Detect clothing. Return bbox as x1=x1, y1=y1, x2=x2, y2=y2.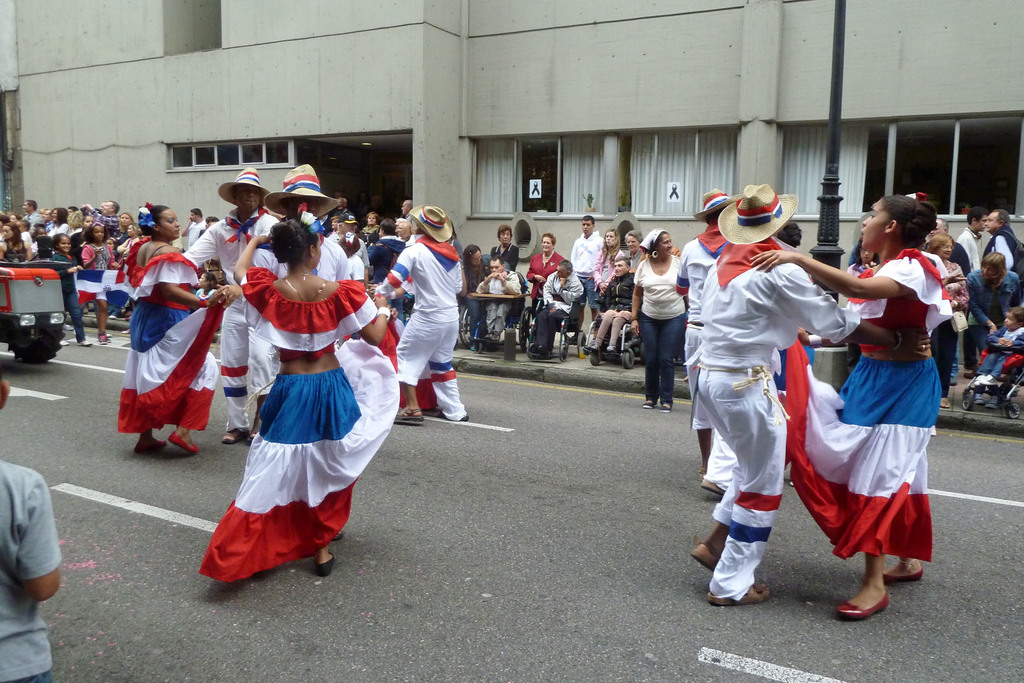
x1=692, y1=240, x2=854, y2=596.
